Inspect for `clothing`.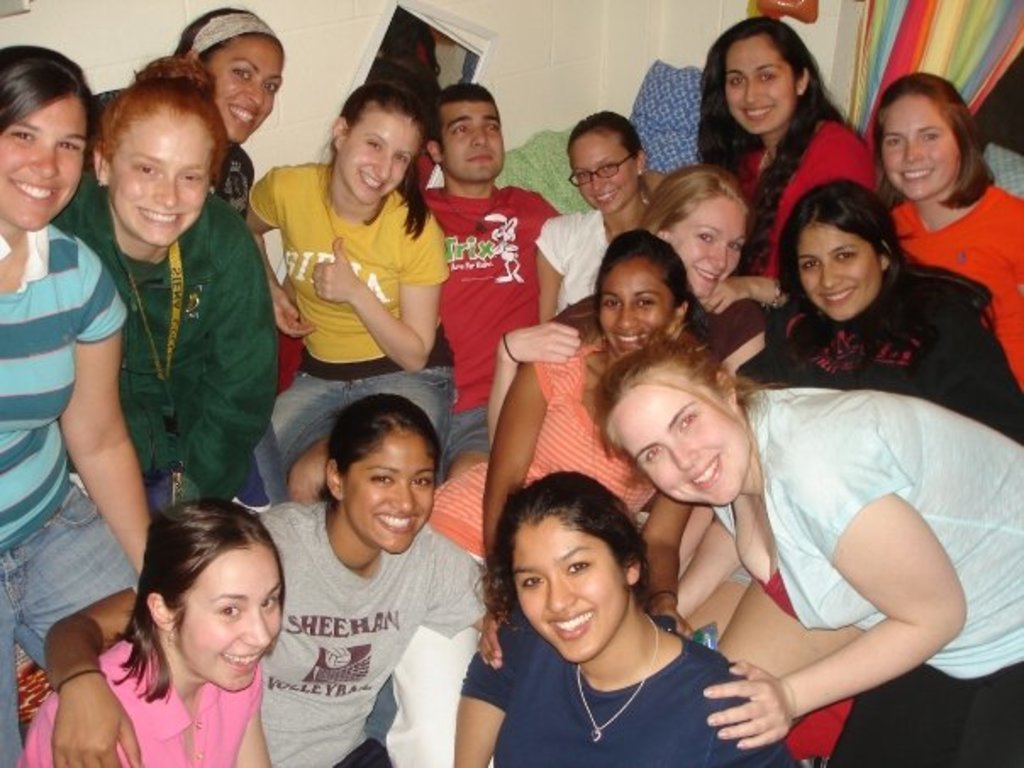
Inspection: bbox(17, 624, 263, 766).
